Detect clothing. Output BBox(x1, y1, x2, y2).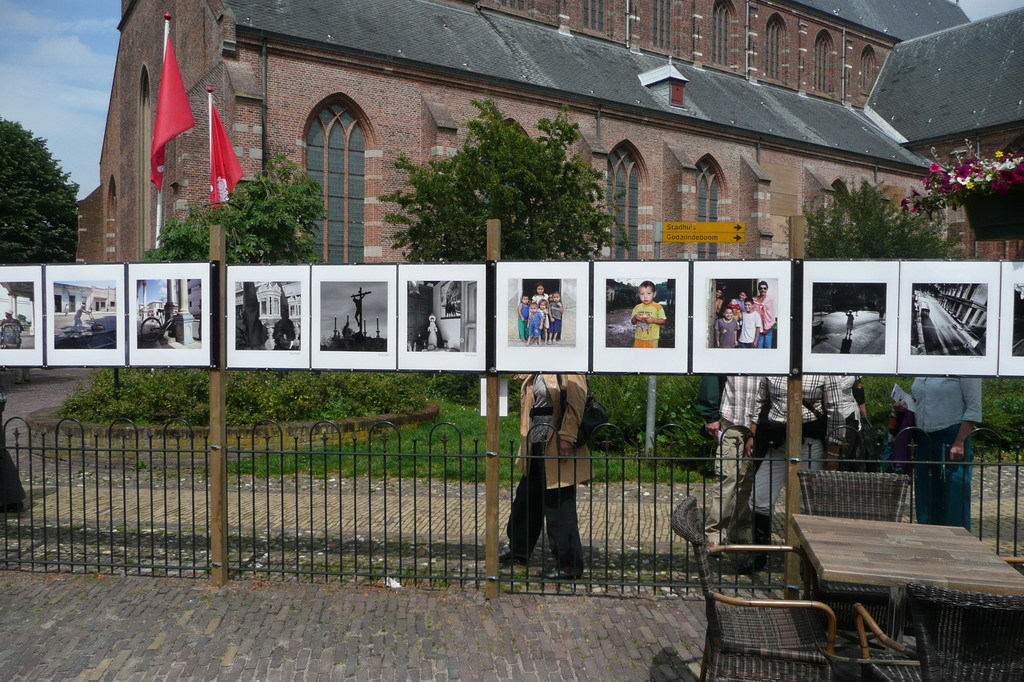
BBox(629, 295, 670, 349).
